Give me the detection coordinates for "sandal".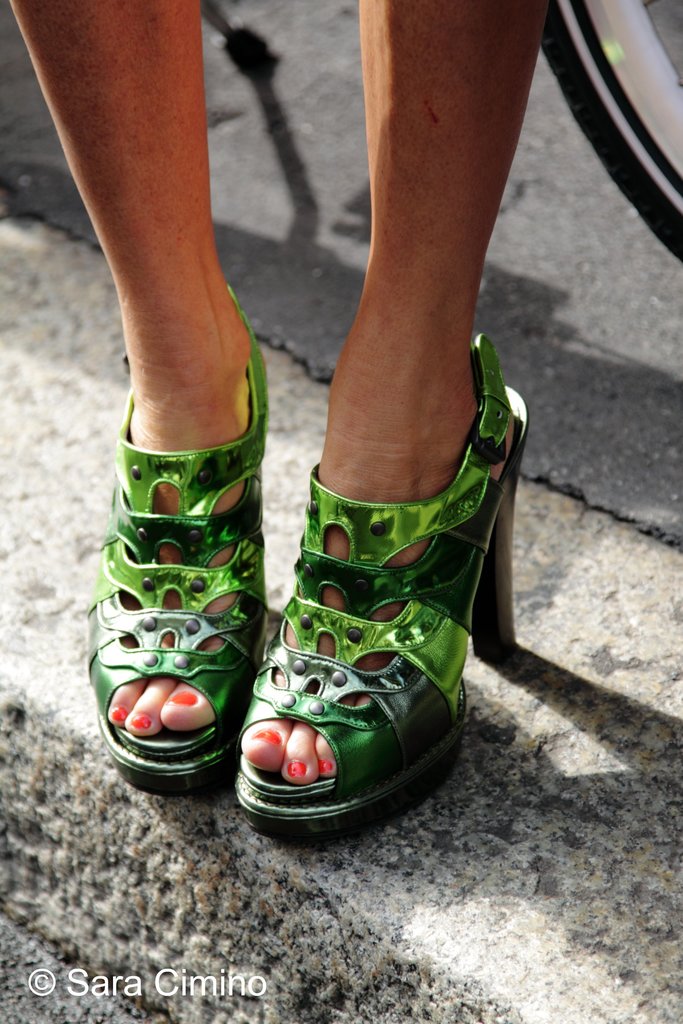
[238, 334, 517, 830].
